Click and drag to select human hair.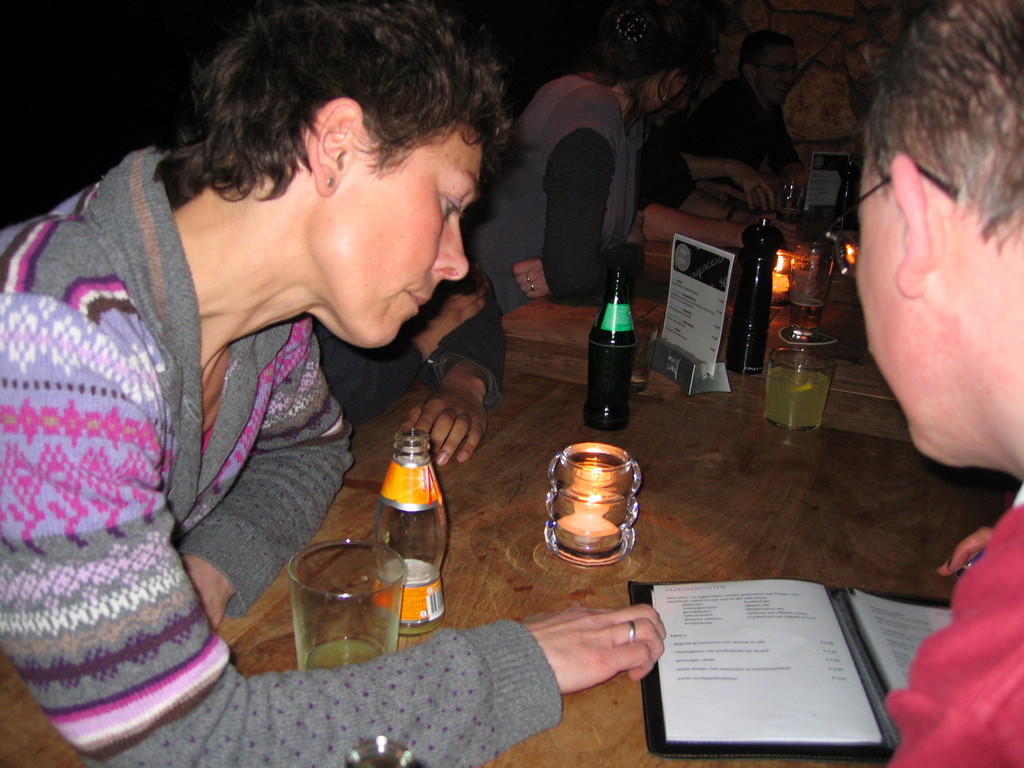
Selection: [x1=863, y1=13, x2=1014, y2=282].
